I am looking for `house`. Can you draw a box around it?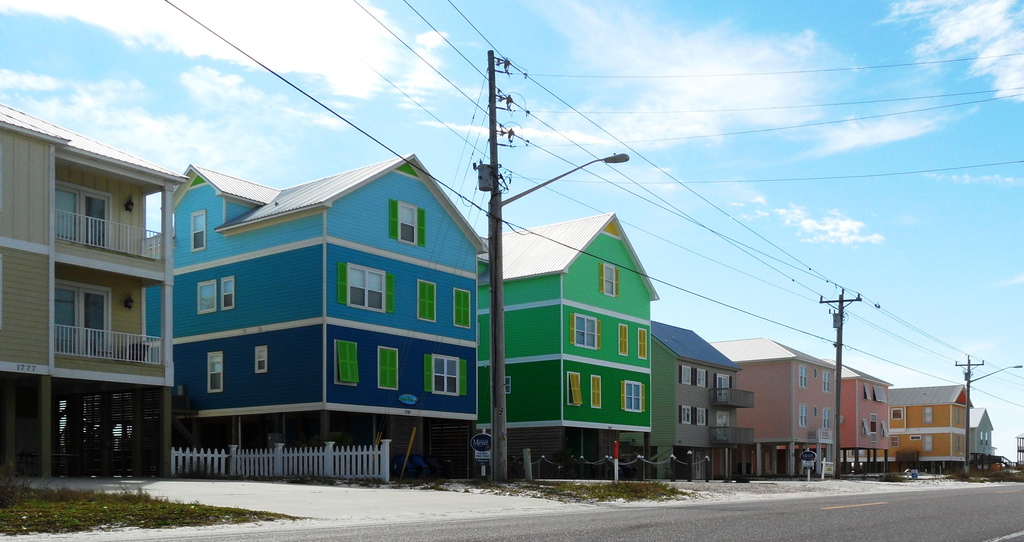
Sure, the bounding box is <region>973, 409, 989, 469</region>.
